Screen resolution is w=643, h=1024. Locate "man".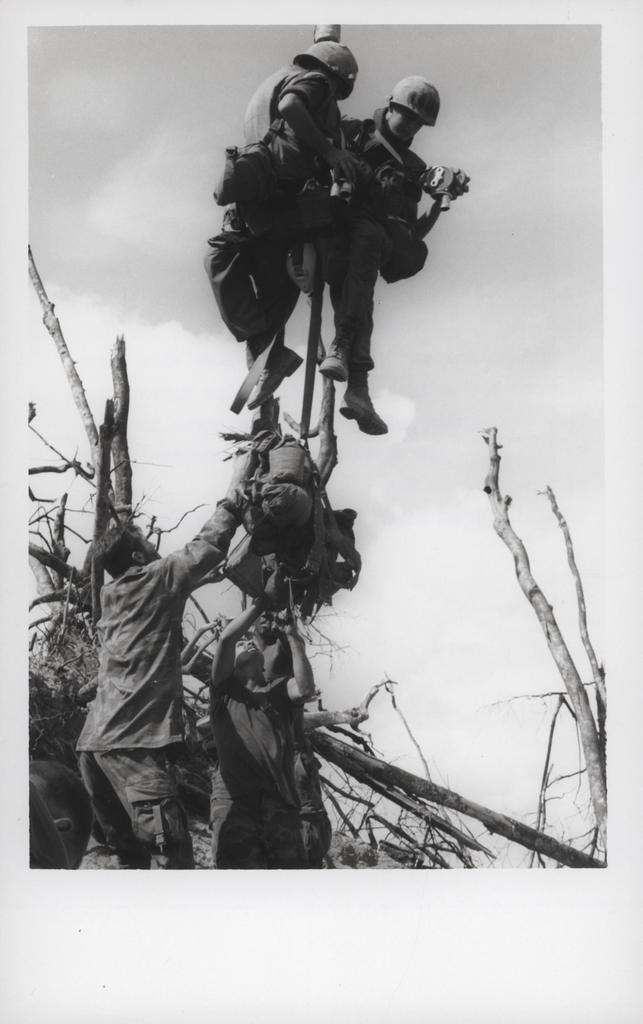
(x1=204, y1=39, x2=360, y2=406).
